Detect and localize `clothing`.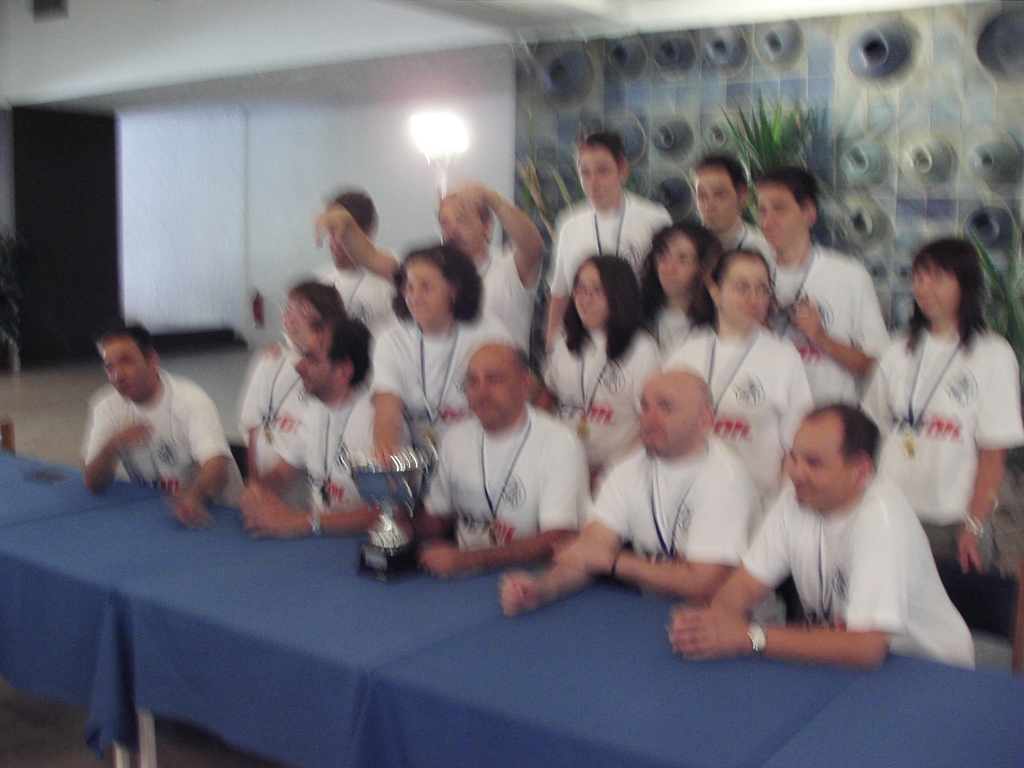
Localized at bbox=(655, 317, 812, 522).
